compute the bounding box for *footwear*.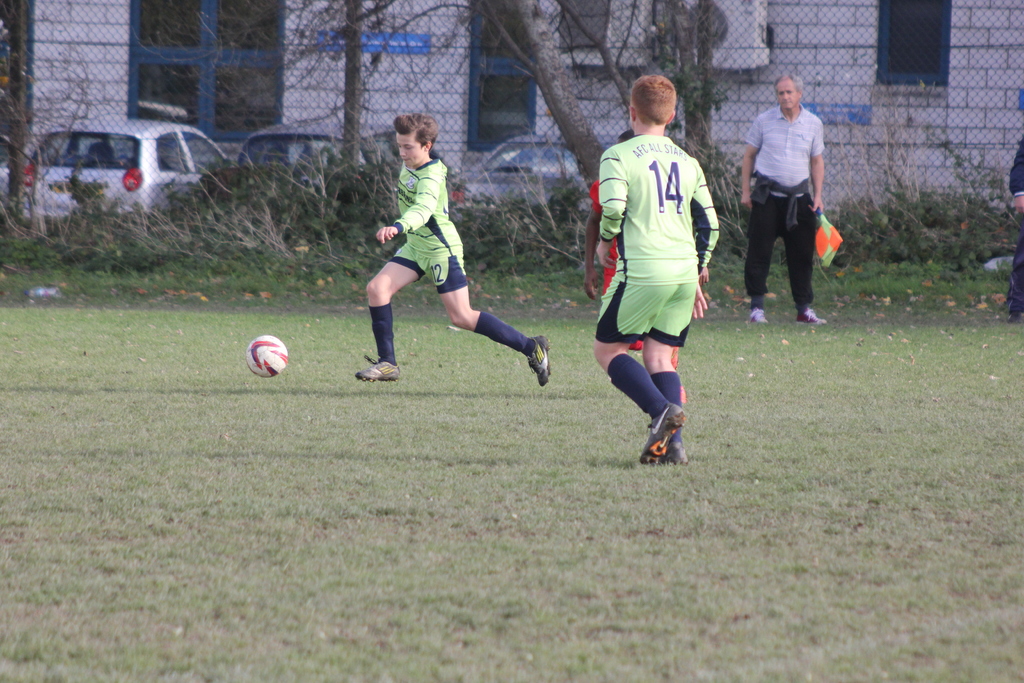
356:356:405:384.
